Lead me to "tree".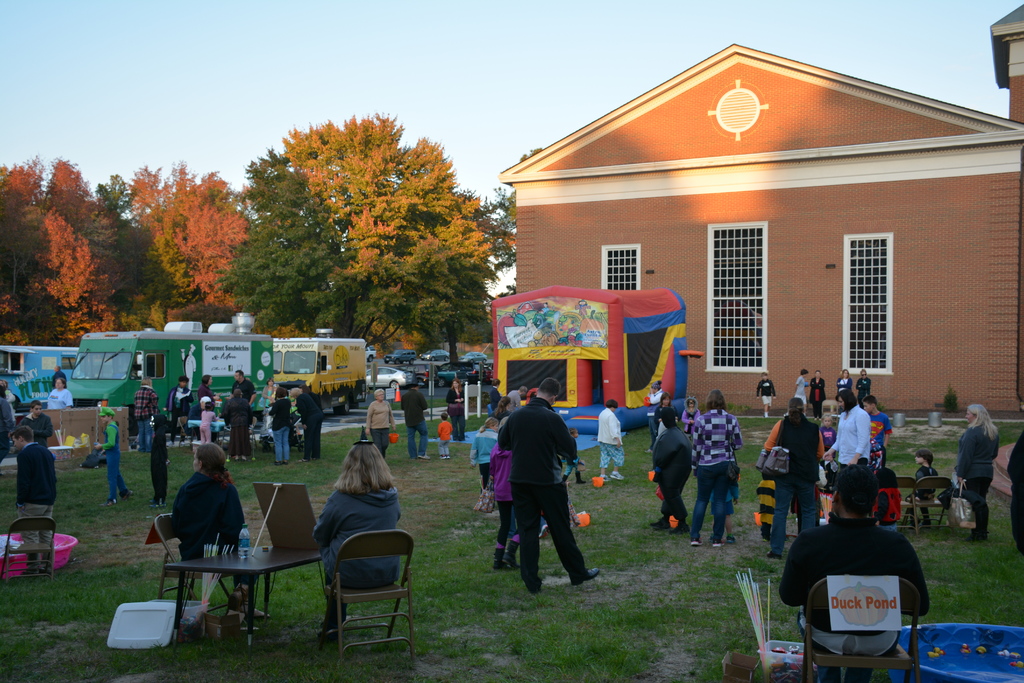
Lead to [43, 146, 118, 296].
